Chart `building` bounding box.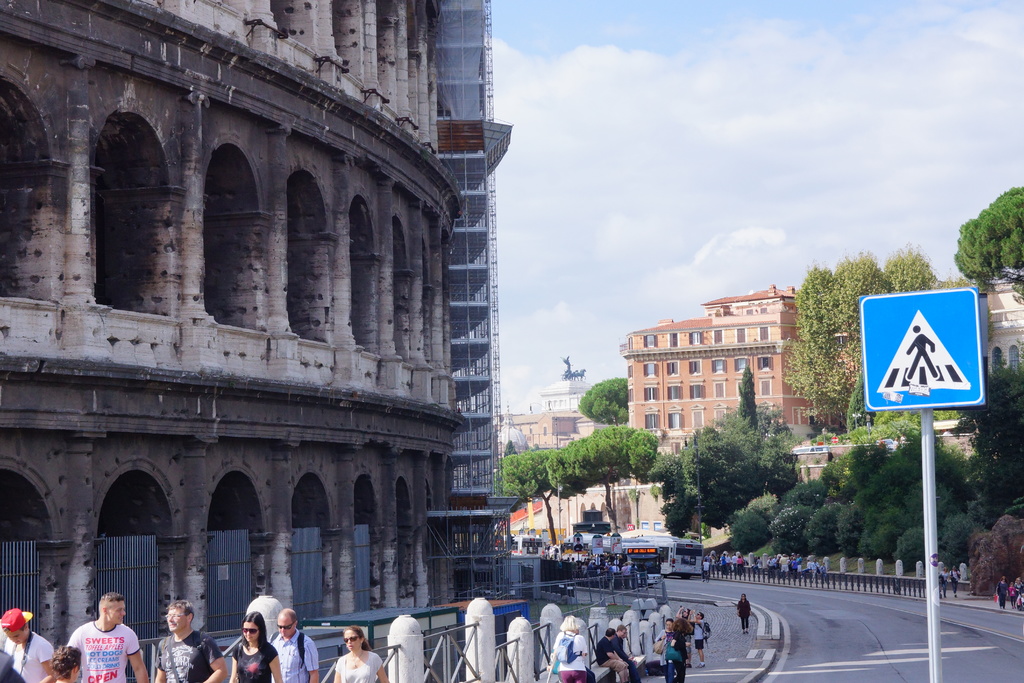
Charted: [0, 0, 517, 667].
